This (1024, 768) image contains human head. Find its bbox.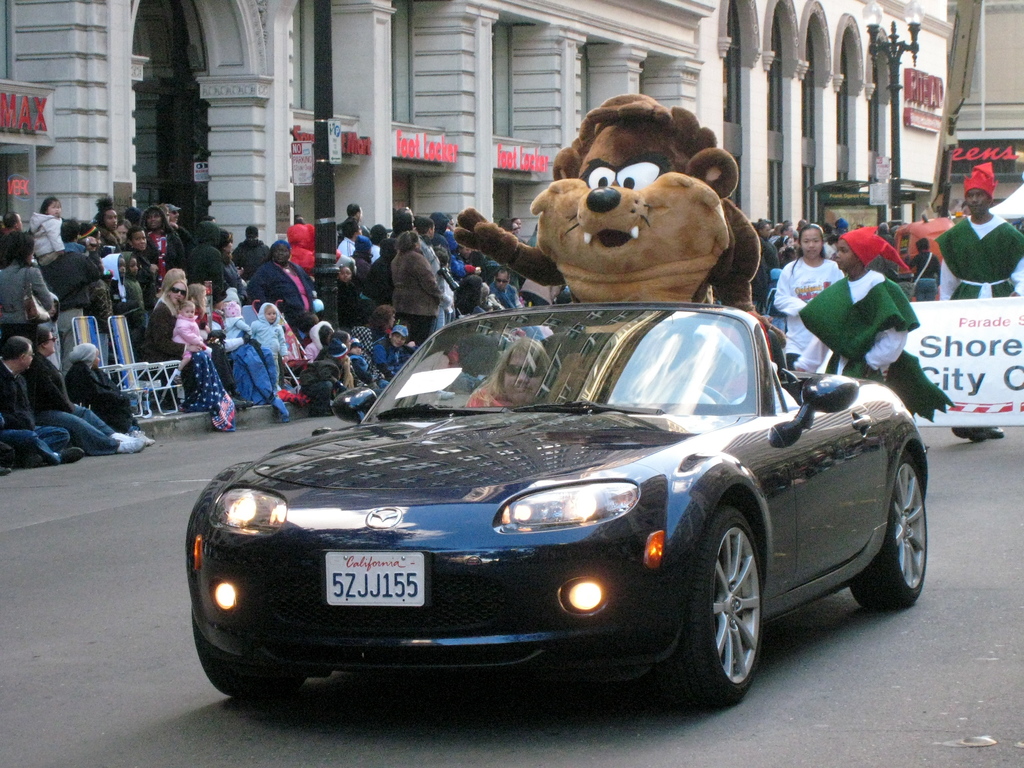
select_region(220, 295, 241, 316).
